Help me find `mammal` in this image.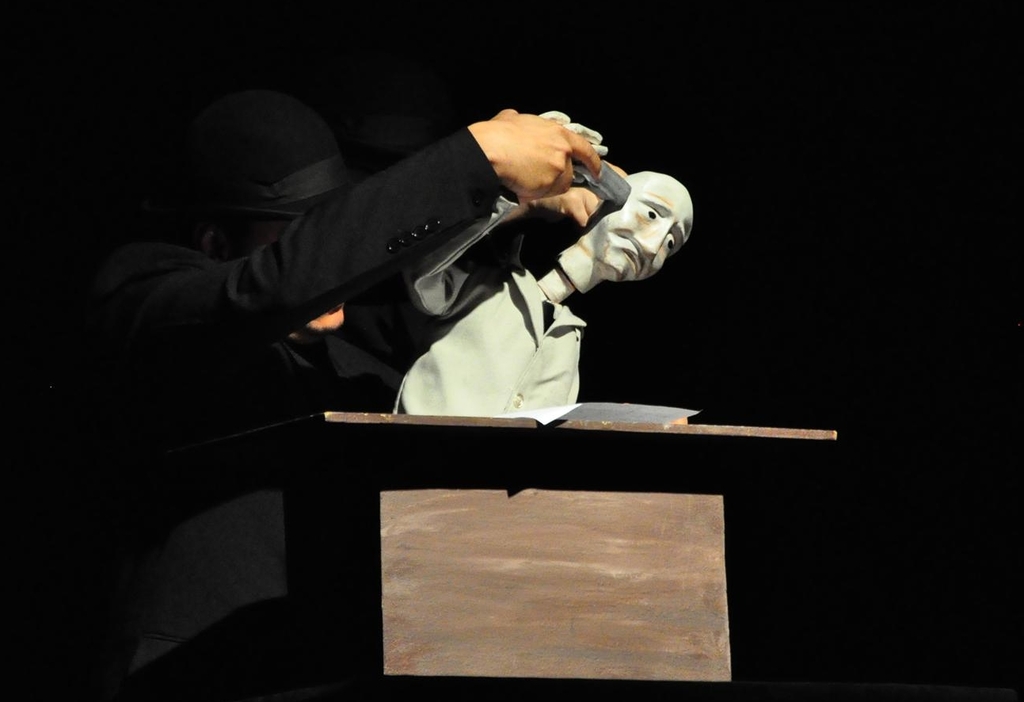
Found it: (392,111,699,418).
